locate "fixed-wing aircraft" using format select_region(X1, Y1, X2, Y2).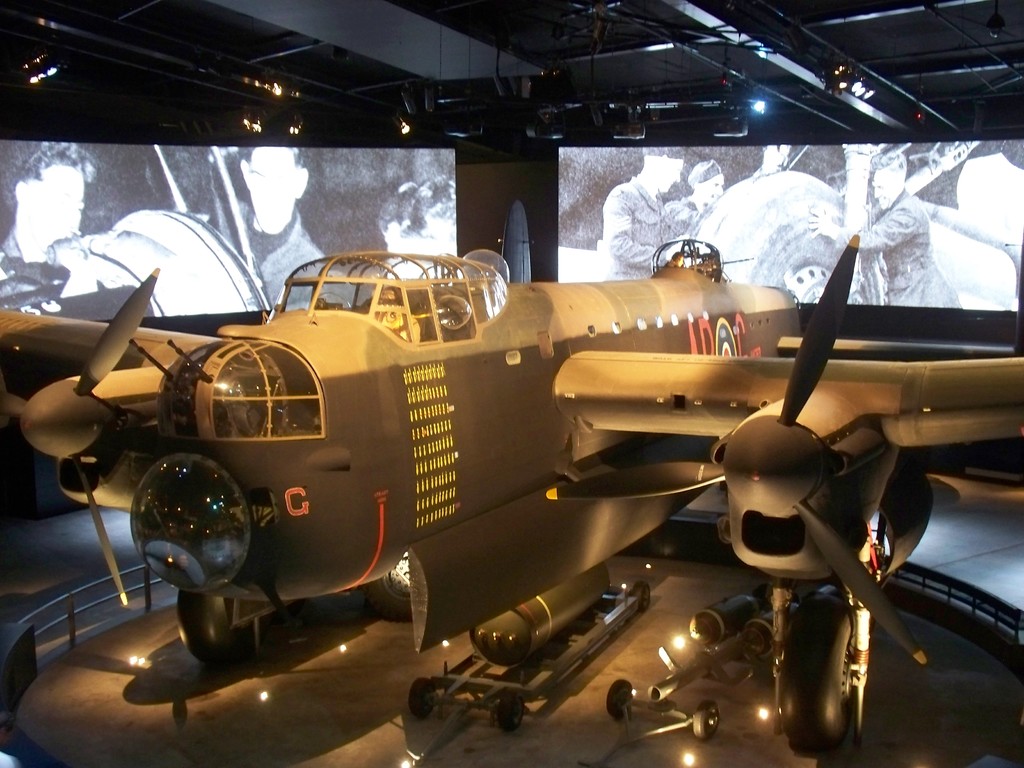
select_region(0, 215, 1023, 765).
